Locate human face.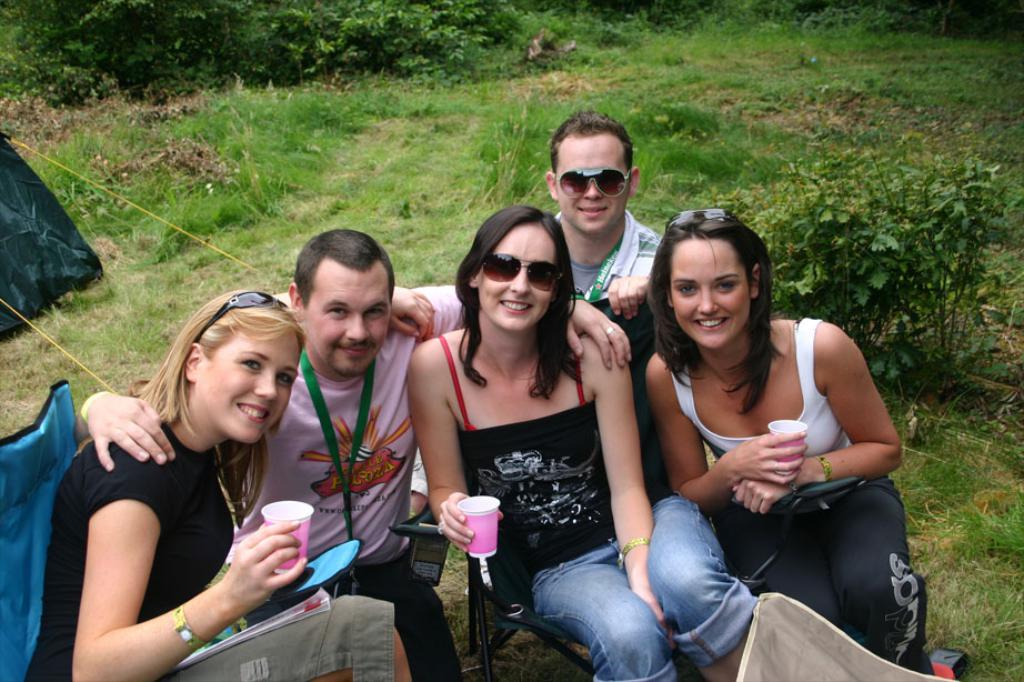
Bounding box: 558:134:631:234.
